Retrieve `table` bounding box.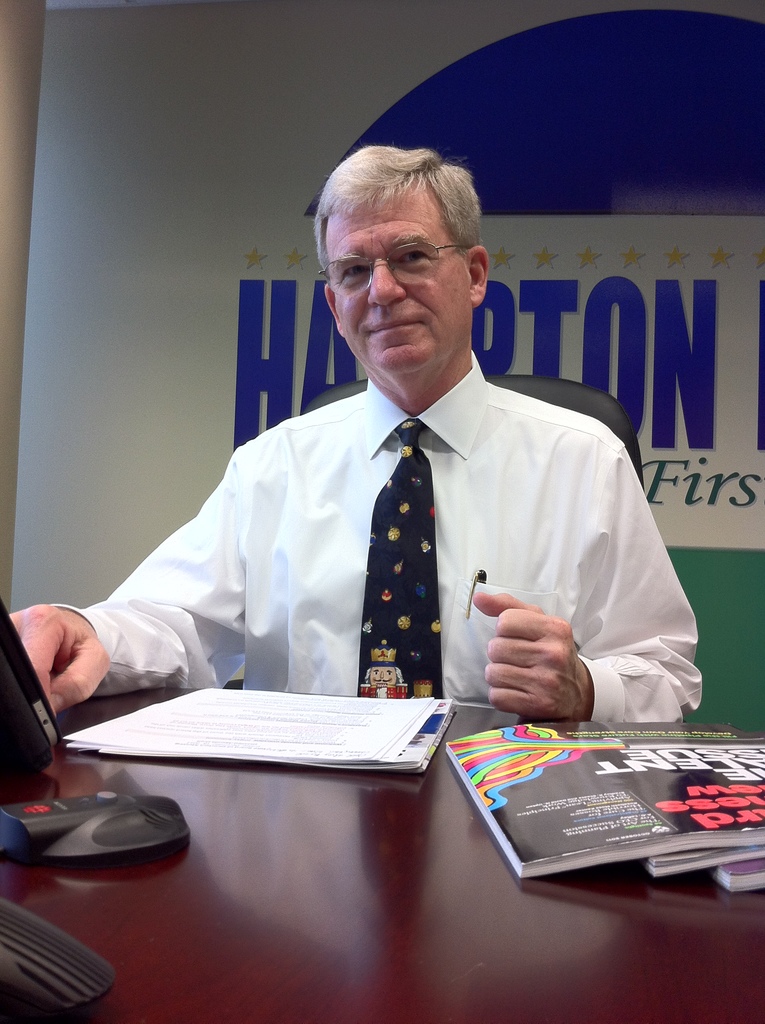
Bounding box: box(0, 680, 764, 1023).
